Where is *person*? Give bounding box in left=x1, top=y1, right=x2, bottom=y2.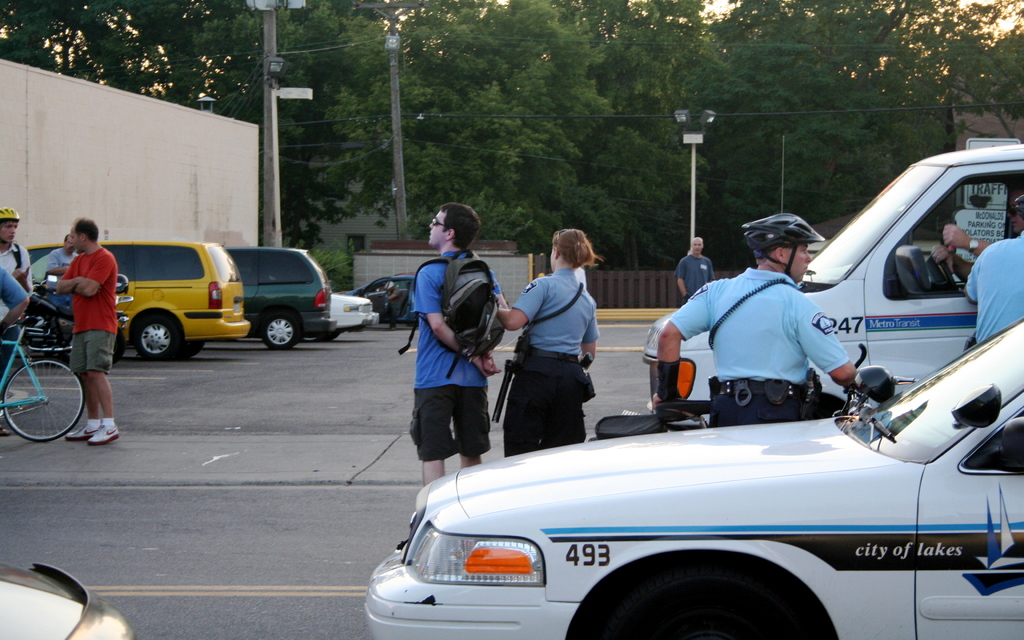
left=54, top=218, right=120, bottom=446.
